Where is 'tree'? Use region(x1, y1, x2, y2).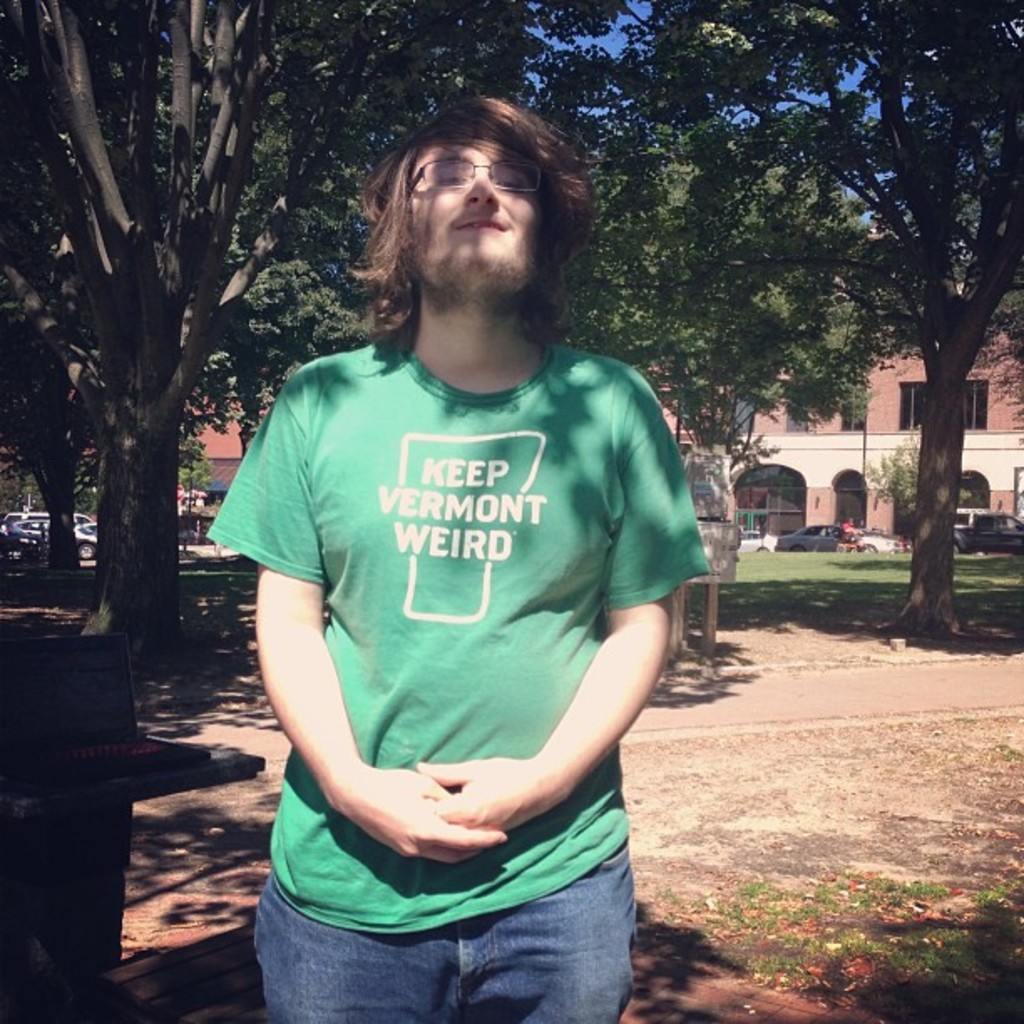
region(303, 0, 1022, 664).
